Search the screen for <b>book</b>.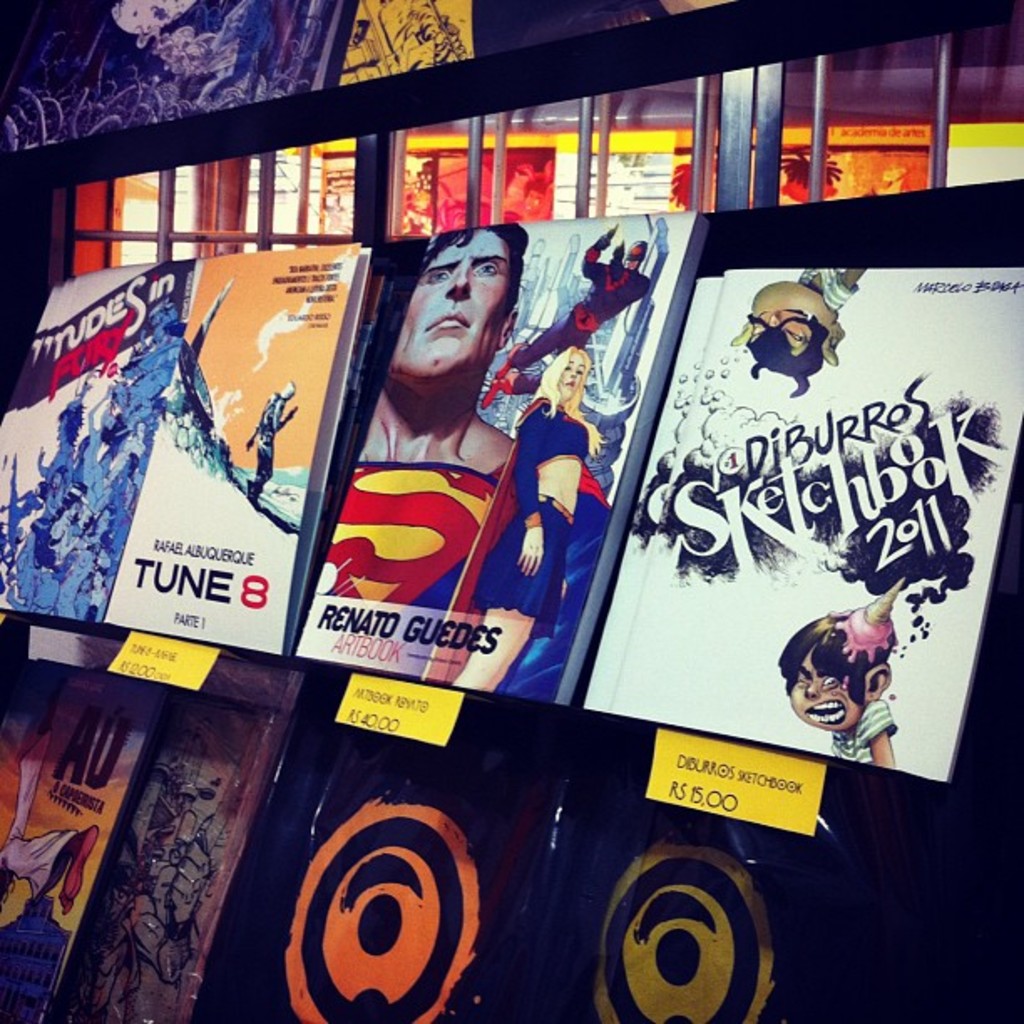
Found at 102/239/383/651.
